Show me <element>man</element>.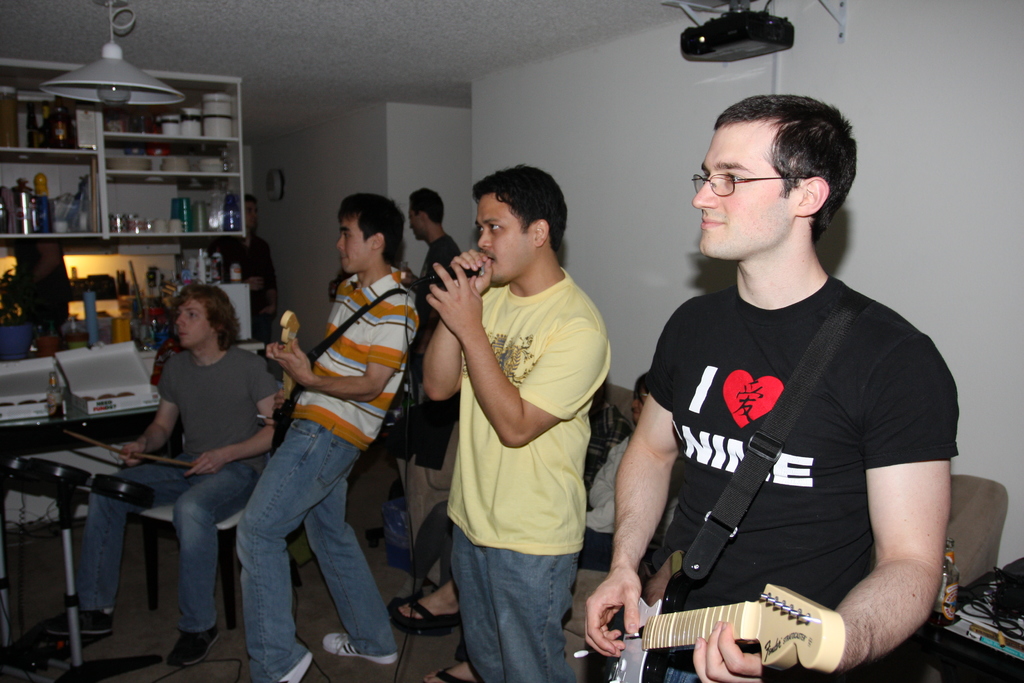
<element>man</element> is here: bbox(388, 371, 650, 680).
